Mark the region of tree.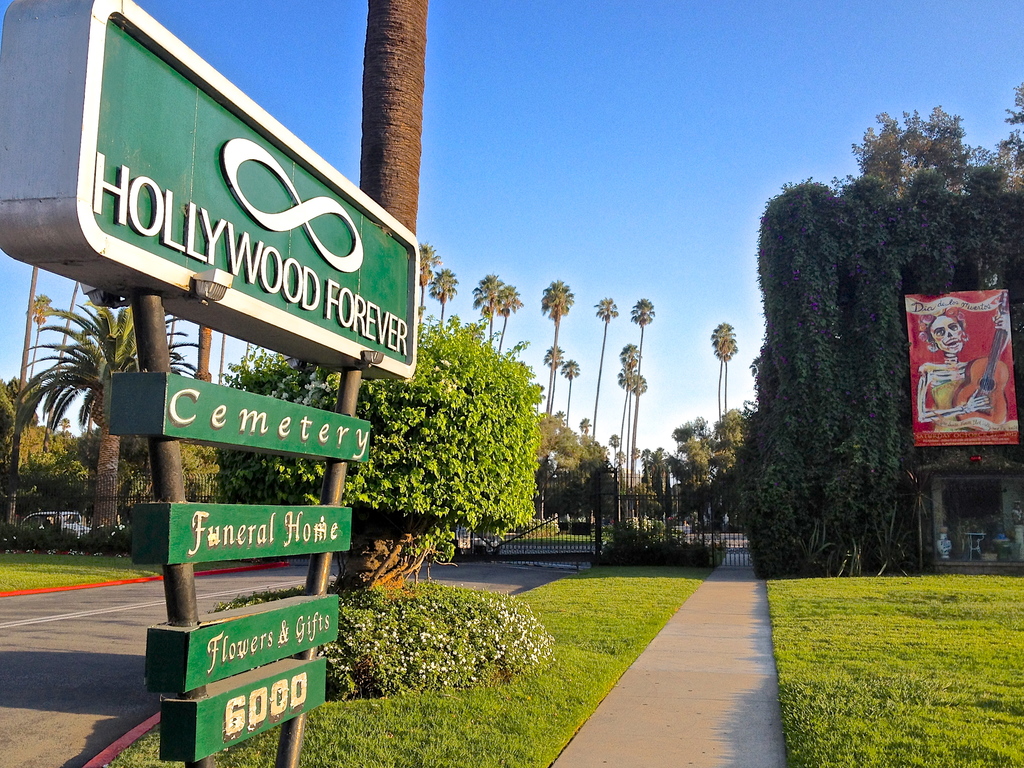
Region: l=195, t=328, r=211, b=384.
